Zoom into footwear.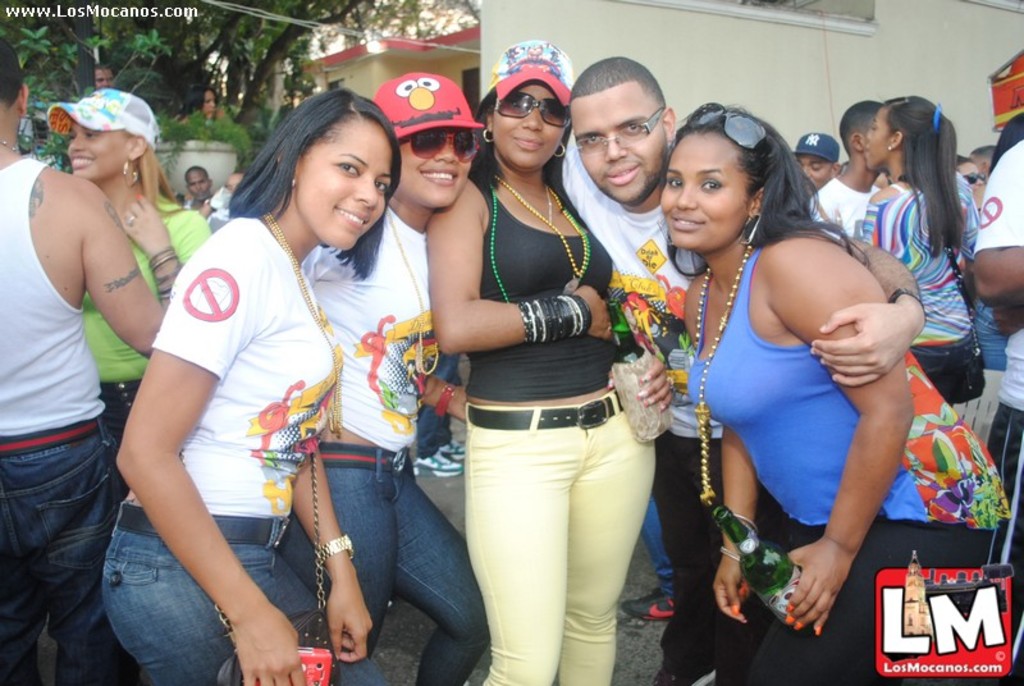
Zoom target: bbox(413, 456, 466, 477).
